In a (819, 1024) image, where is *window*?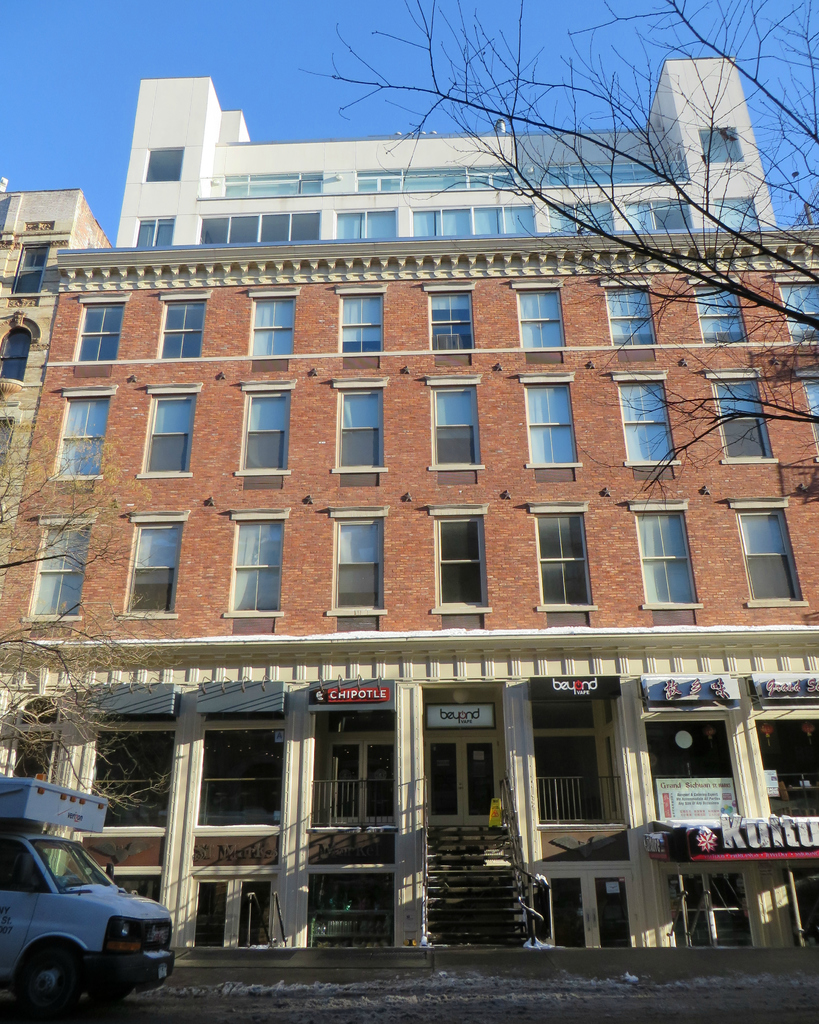
[20, 527, 97, 622].
